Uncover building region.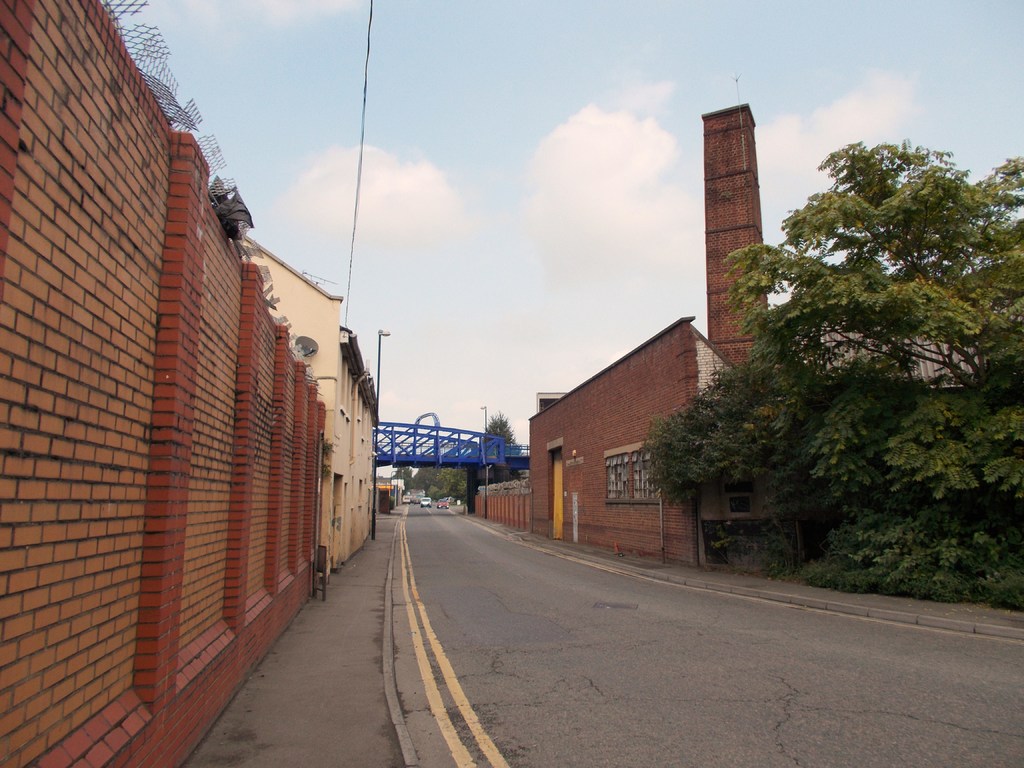
Uncovered: (x1=244, y1=236, x2=380, y2=567).
